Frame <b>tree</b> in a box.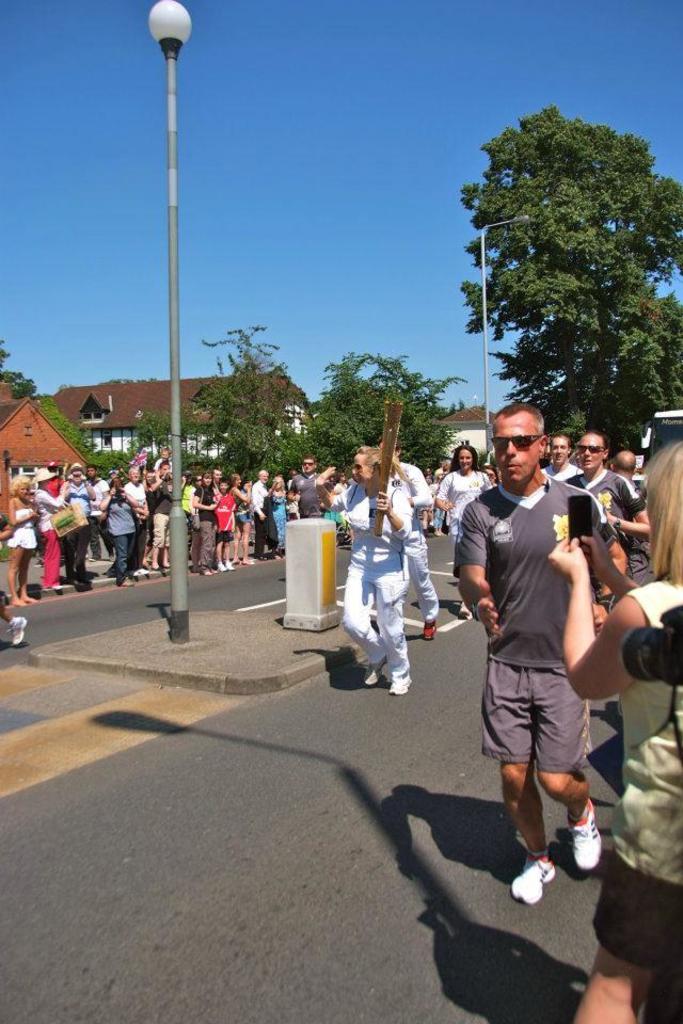
select_region(450, 105, 682, 466).
